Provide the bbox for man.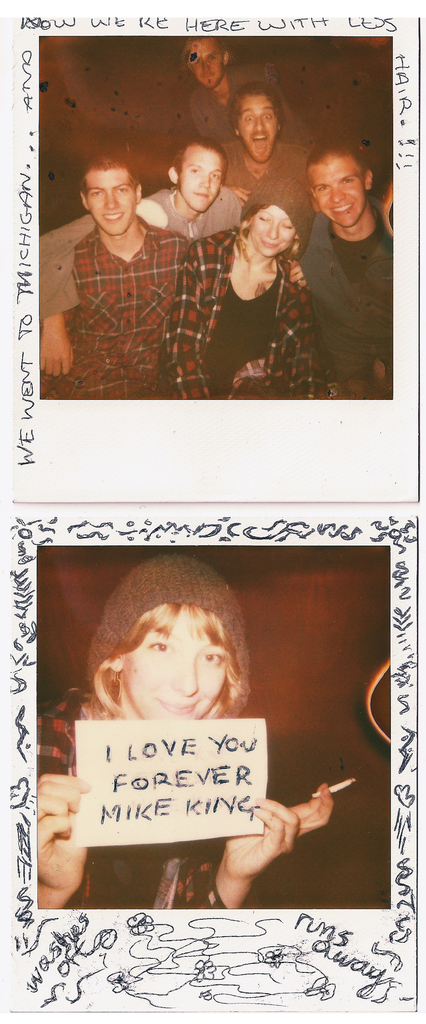
x1=141, y1=139, x2=265, y2=244.
